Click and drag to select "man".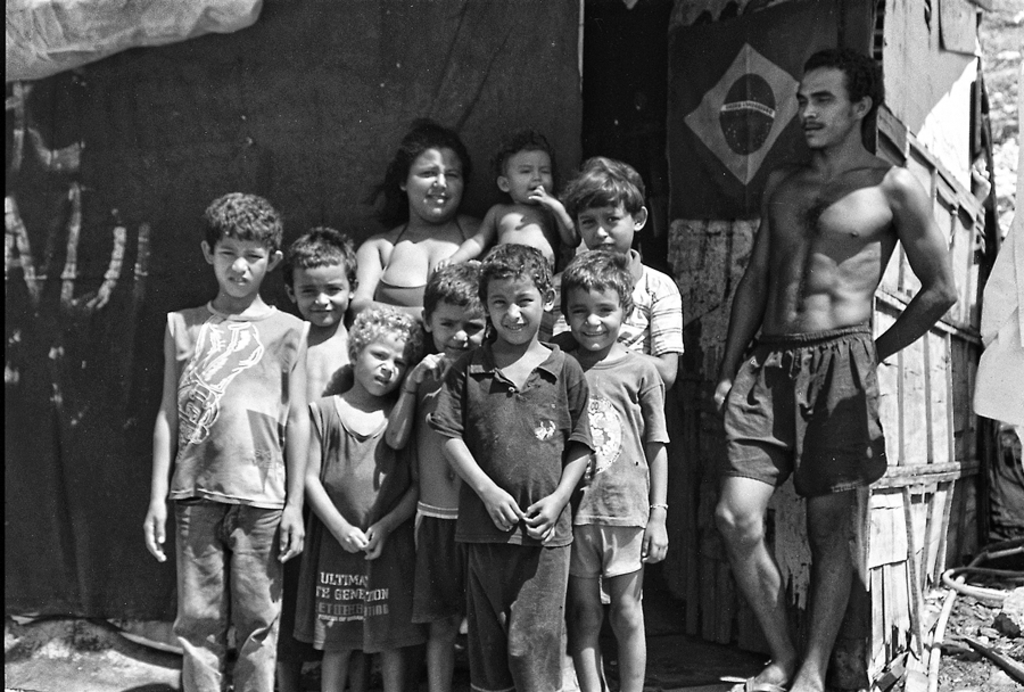
Selection: x1=710 y1=49 x2=958 y2=691.
